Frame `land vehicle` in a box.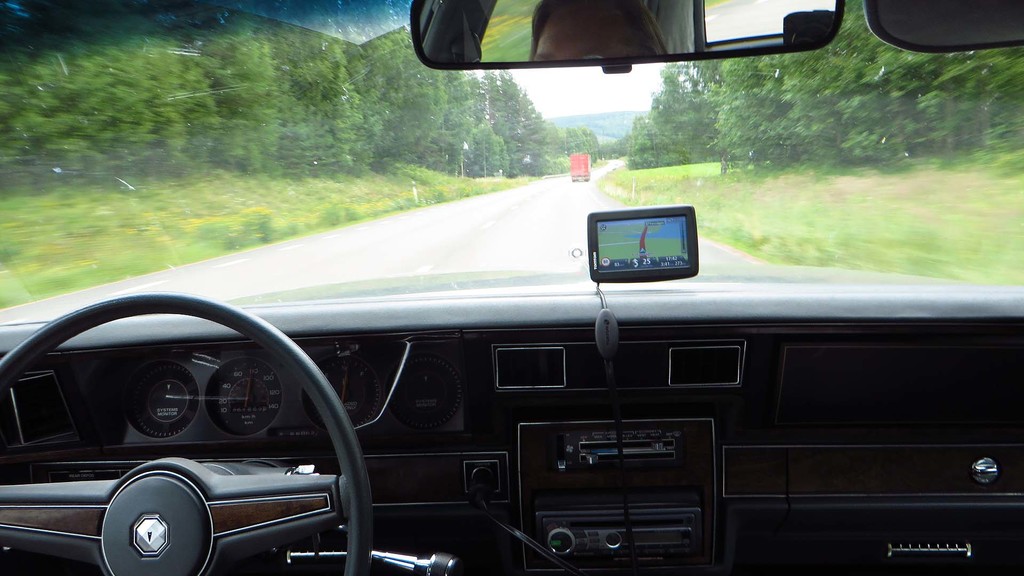
select_region(0, 0, 1023, 575).
